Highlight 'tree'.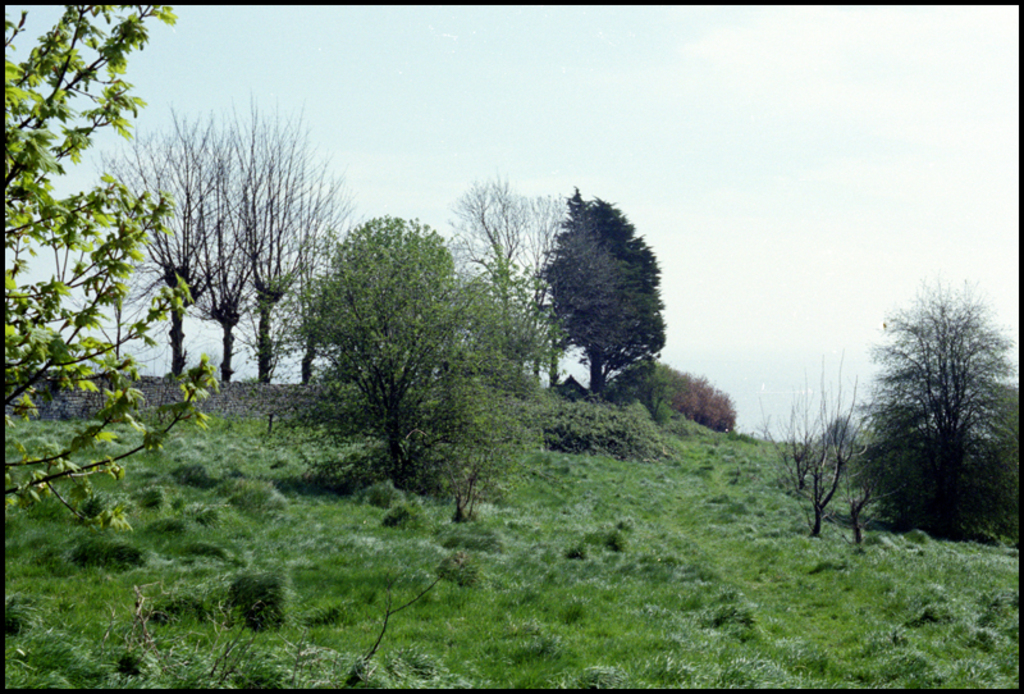
Highlighted region: x1=541 y1=188 x2=684 y2=407.
